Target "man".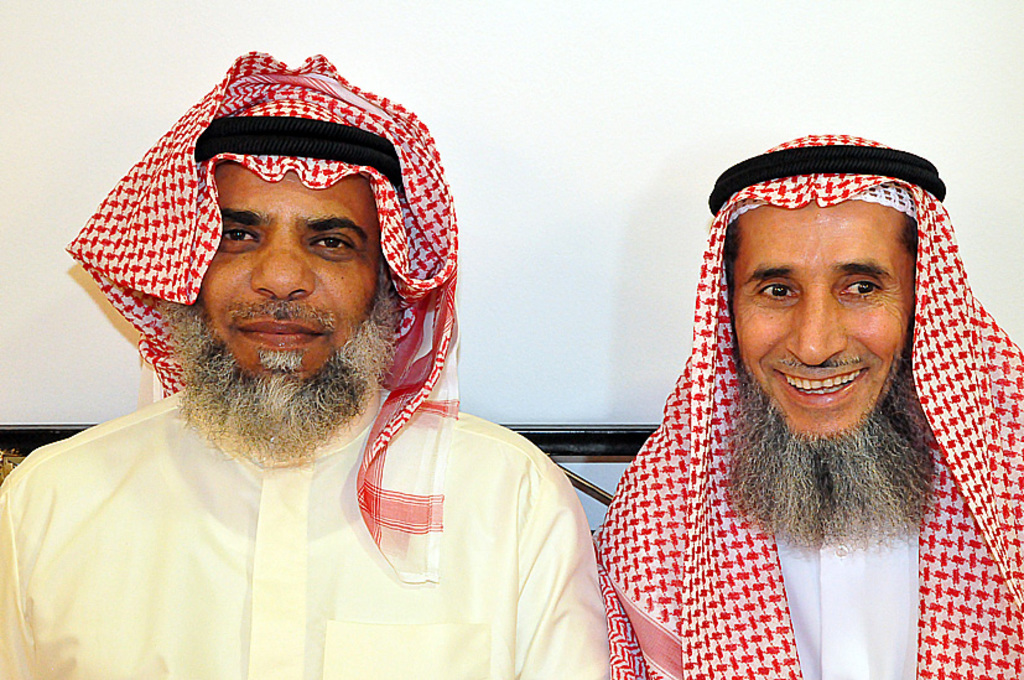
Target region: (x1=587, y1=131, x2=1023, y2=679).
